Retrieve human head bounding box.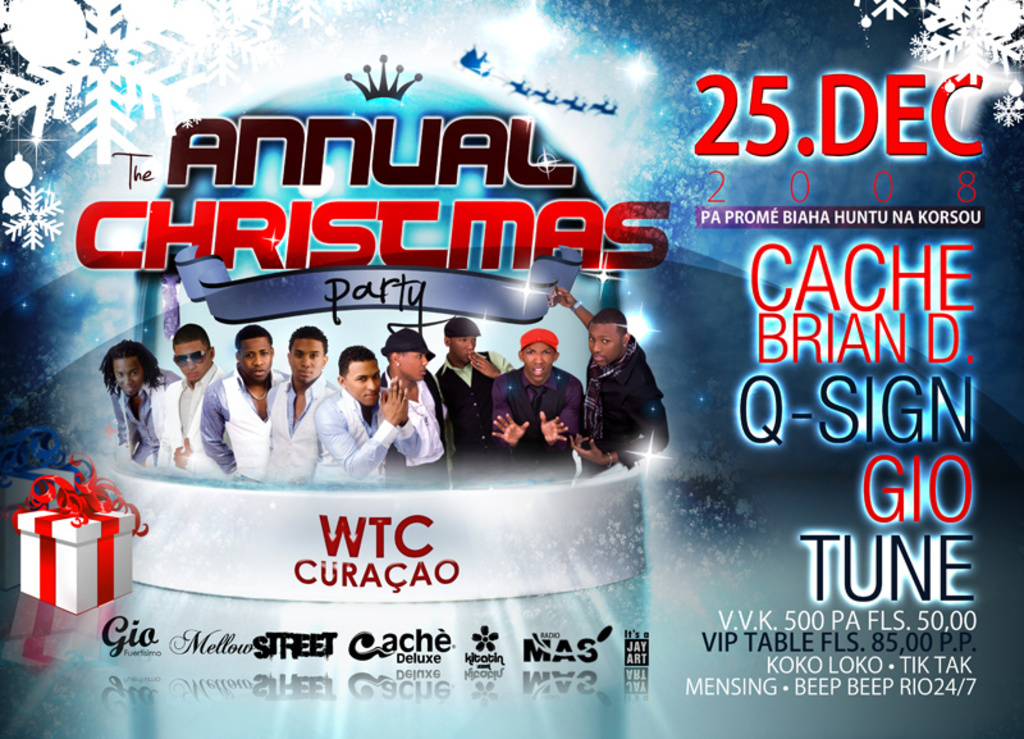
Bounding box: {"left": 339, "top": 347, "right": 385, "bottom": 406}.
